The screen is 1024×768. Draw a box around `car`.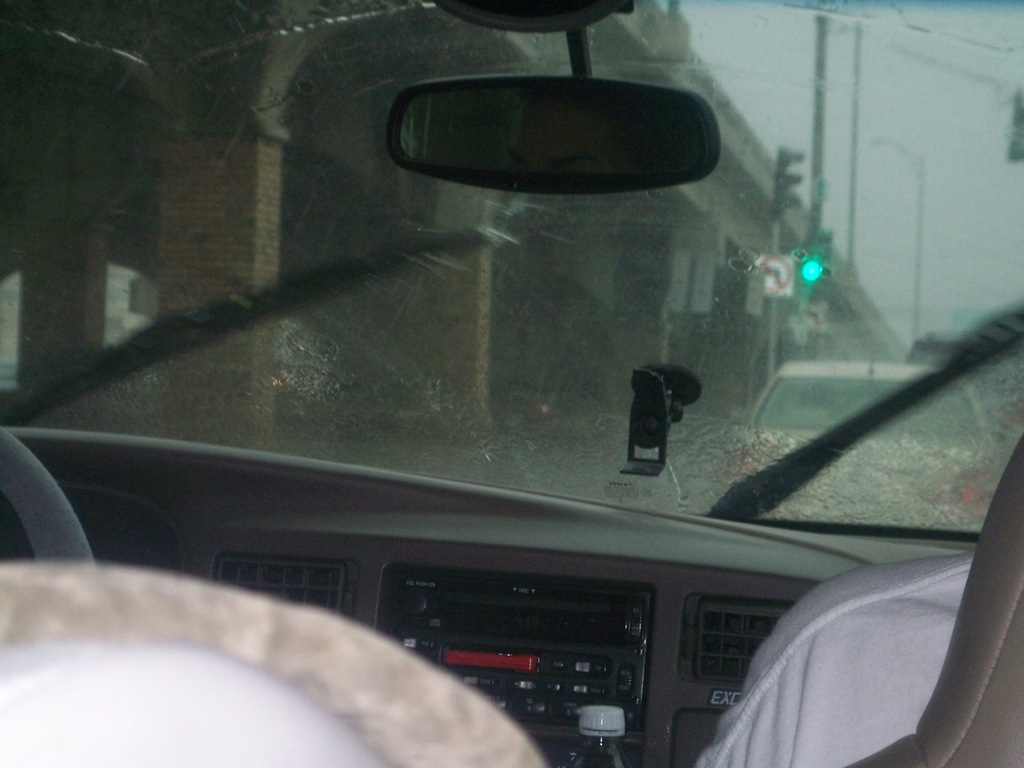
(left=733, top=358, right=998, bottom=534).
